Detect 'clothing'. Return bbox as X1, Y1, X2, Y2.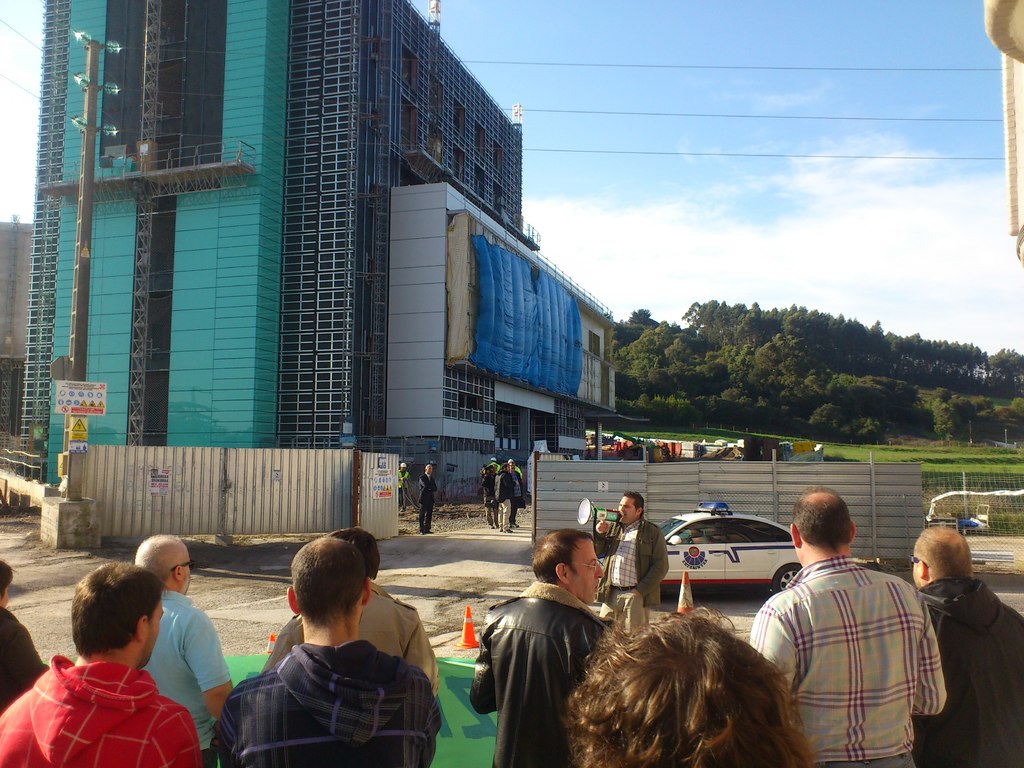
749, 554, 948, 767.
